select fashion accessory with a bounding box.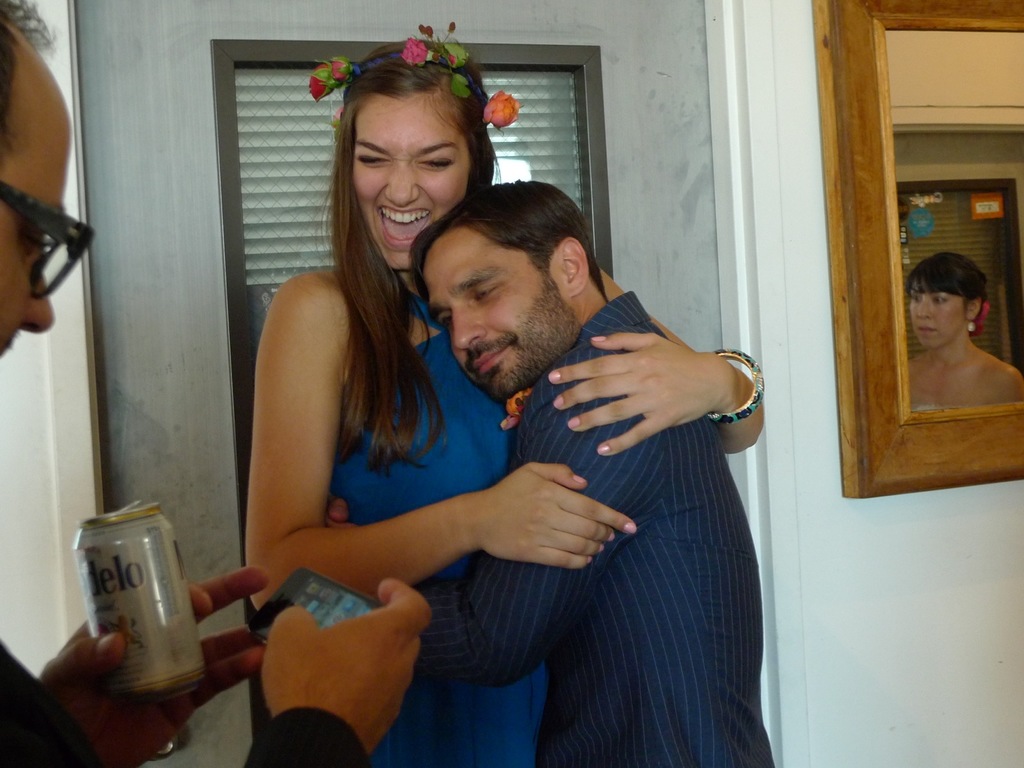
(704, 349, 765, 422).
